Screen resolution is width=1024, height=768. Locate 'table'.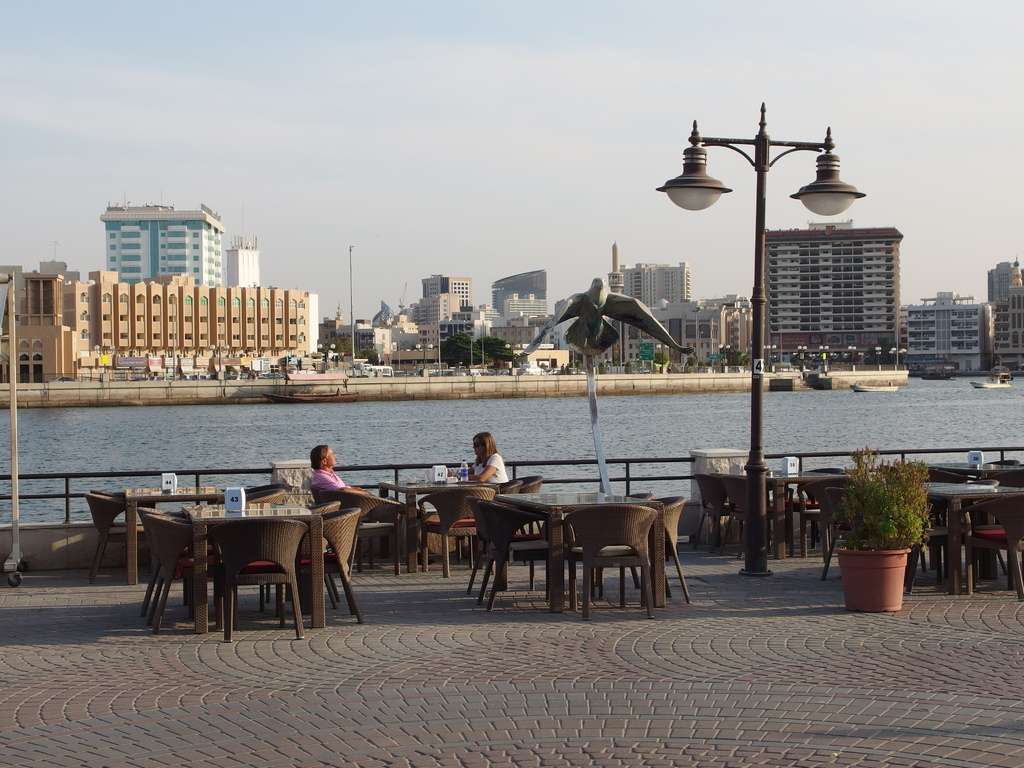
(left=175, top=515, right=323, bottom=626).
